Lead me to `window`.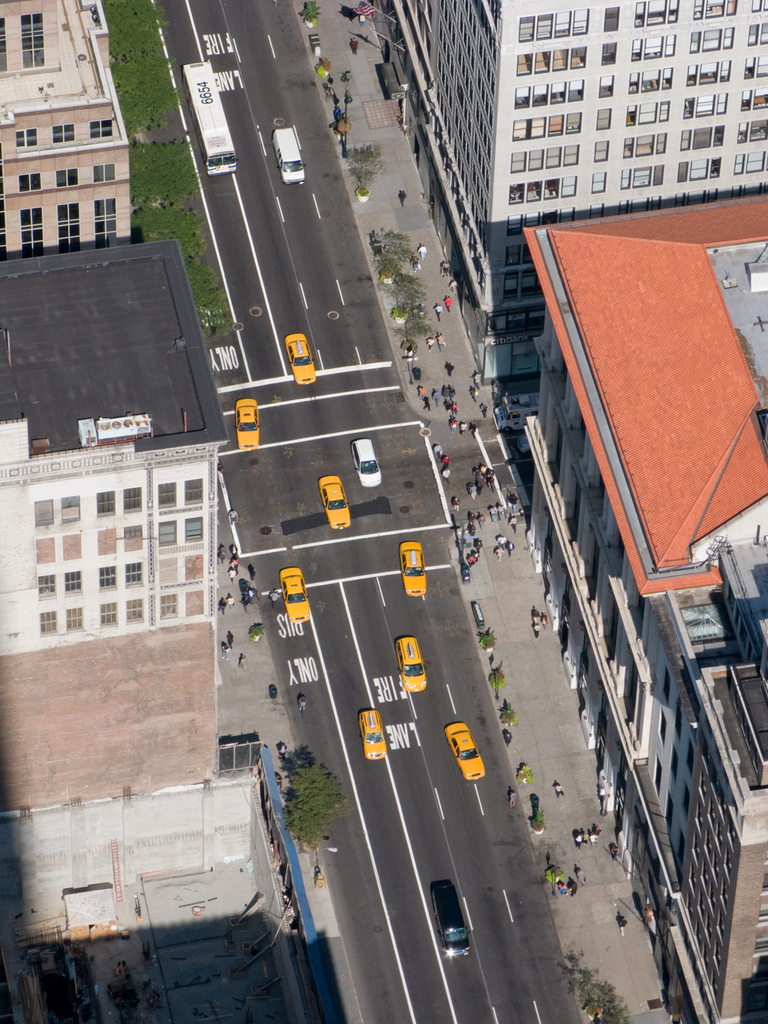
Lead to 544/116/561/135.
